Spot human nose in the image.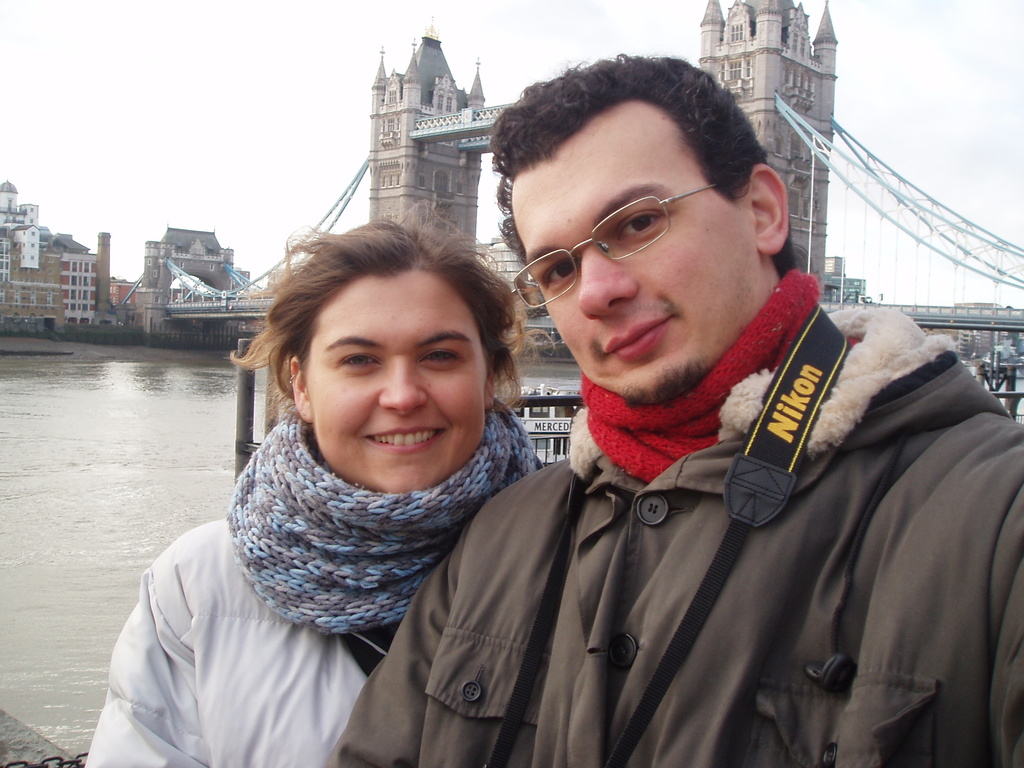
human nose found at <bbox>576, 246, 639, 320</bbox>.
